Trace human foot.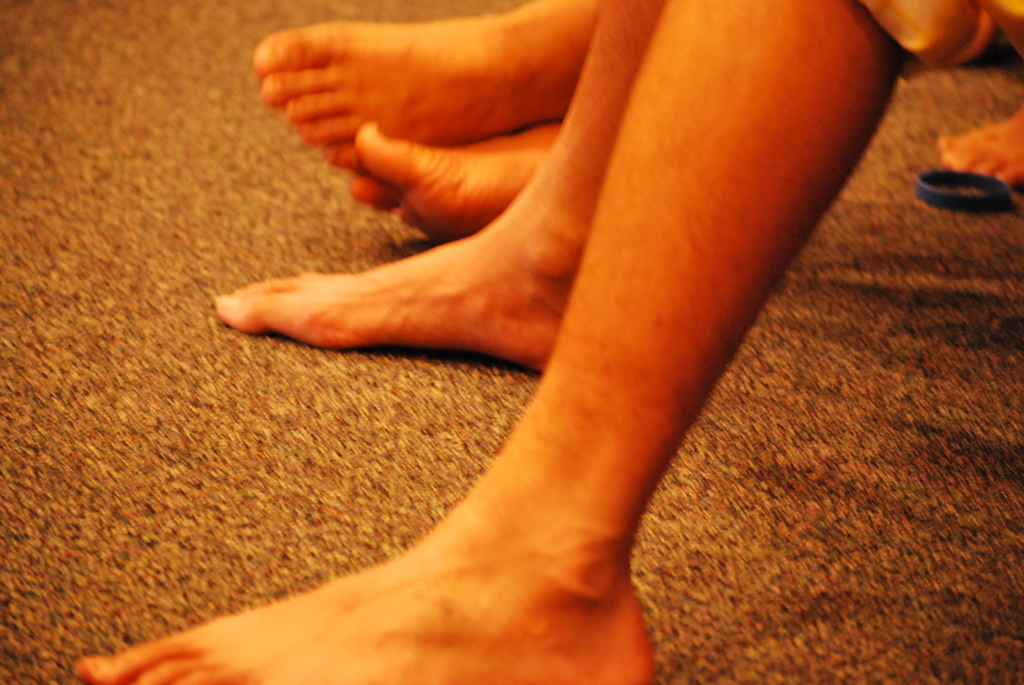
Traced to <box>216,196,589,377</box>.
